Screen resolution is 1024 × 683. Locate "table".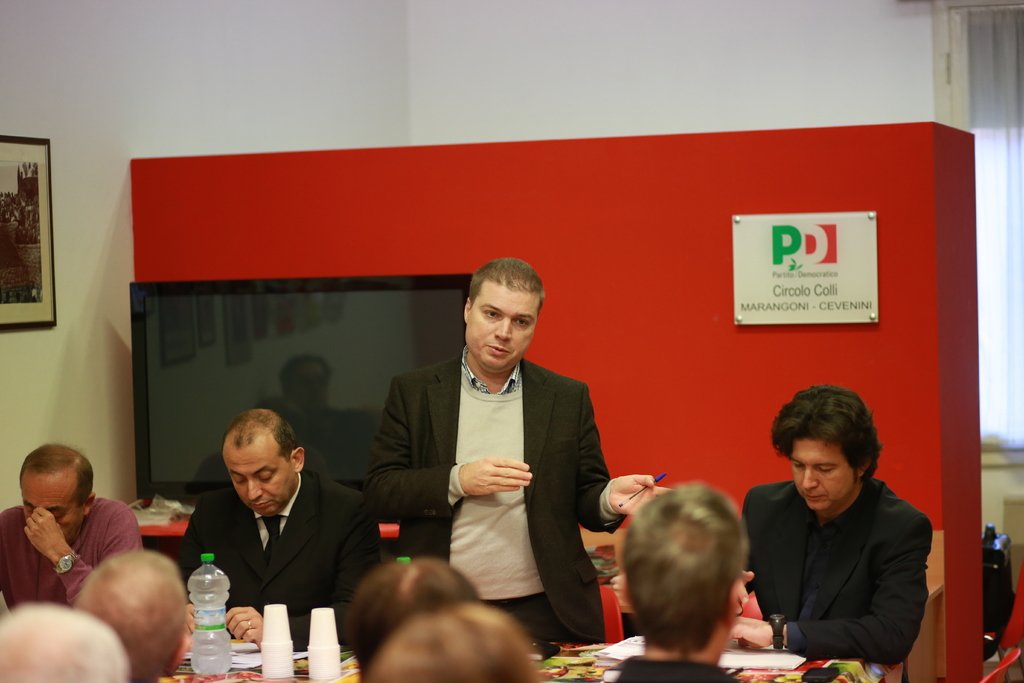
locate(0, 613, 915, 682).
